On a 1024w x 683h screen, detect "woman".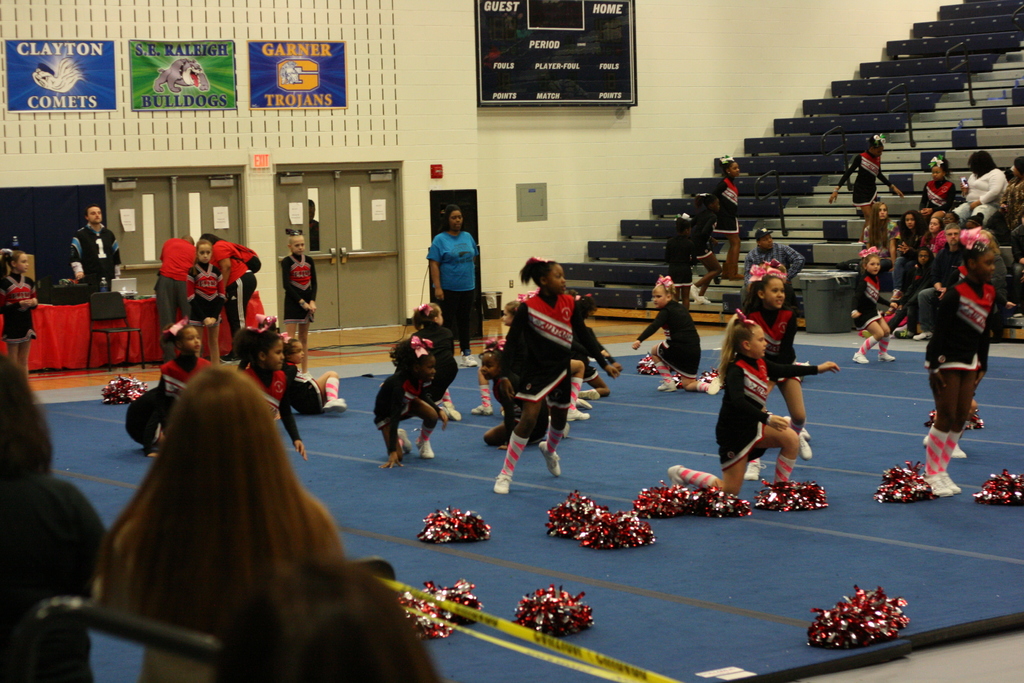
<region>947, 148, 1011, 226</region>.
